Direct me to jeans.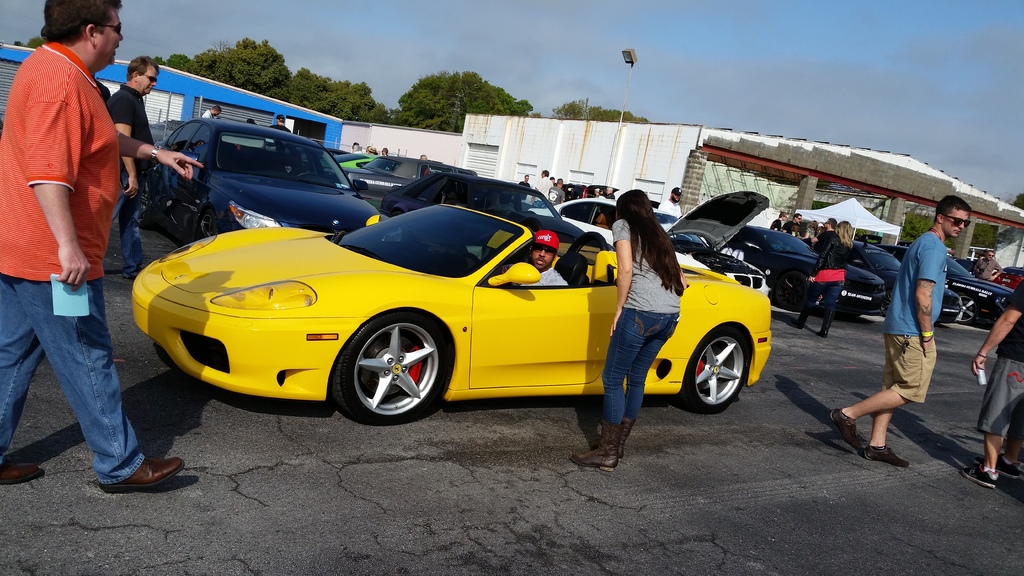
Direction: crop(603, 307, 682, 421).
